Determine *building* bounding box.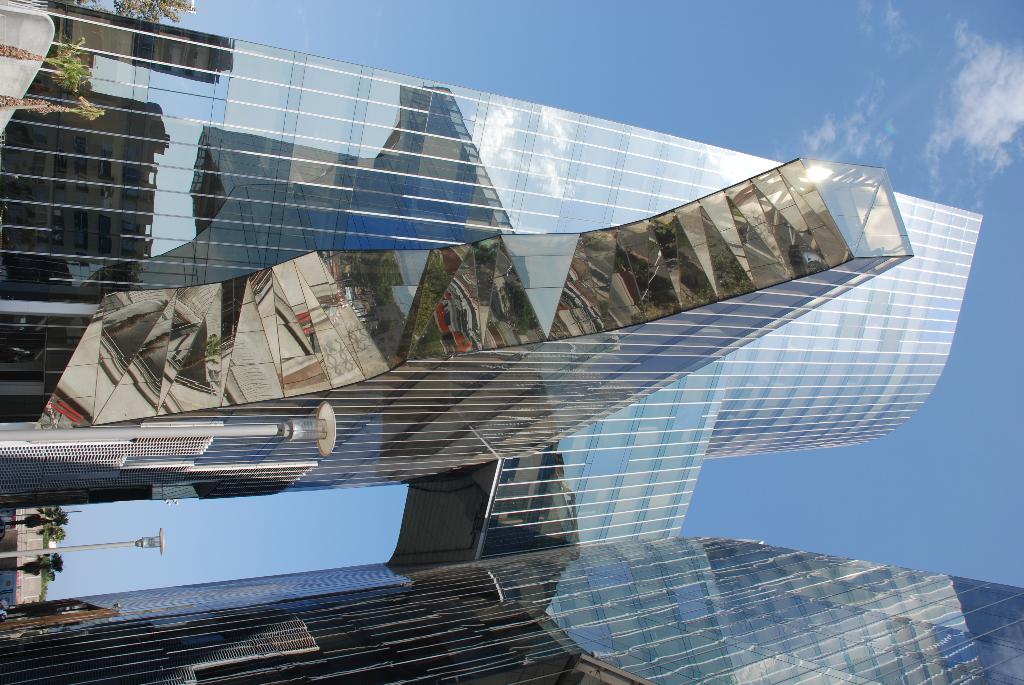
Determined: [0,0,1023,684].
